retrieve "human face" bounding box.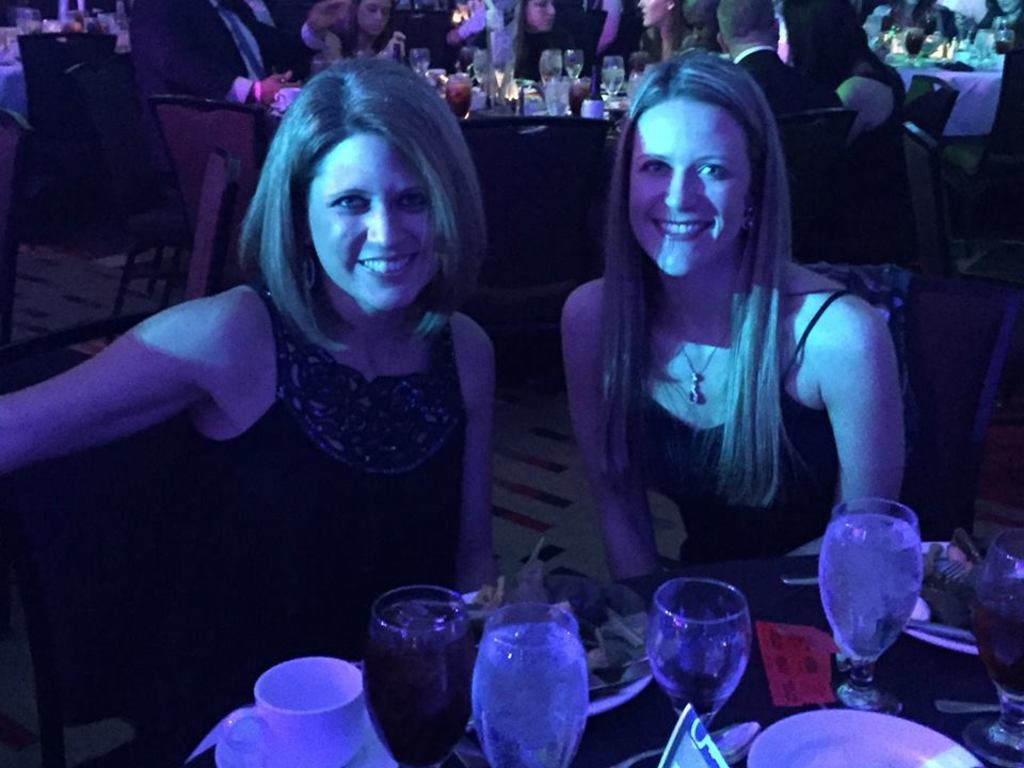
Bounding box: pyautogui.locateOnScreen(679, 0, 721, 49).
